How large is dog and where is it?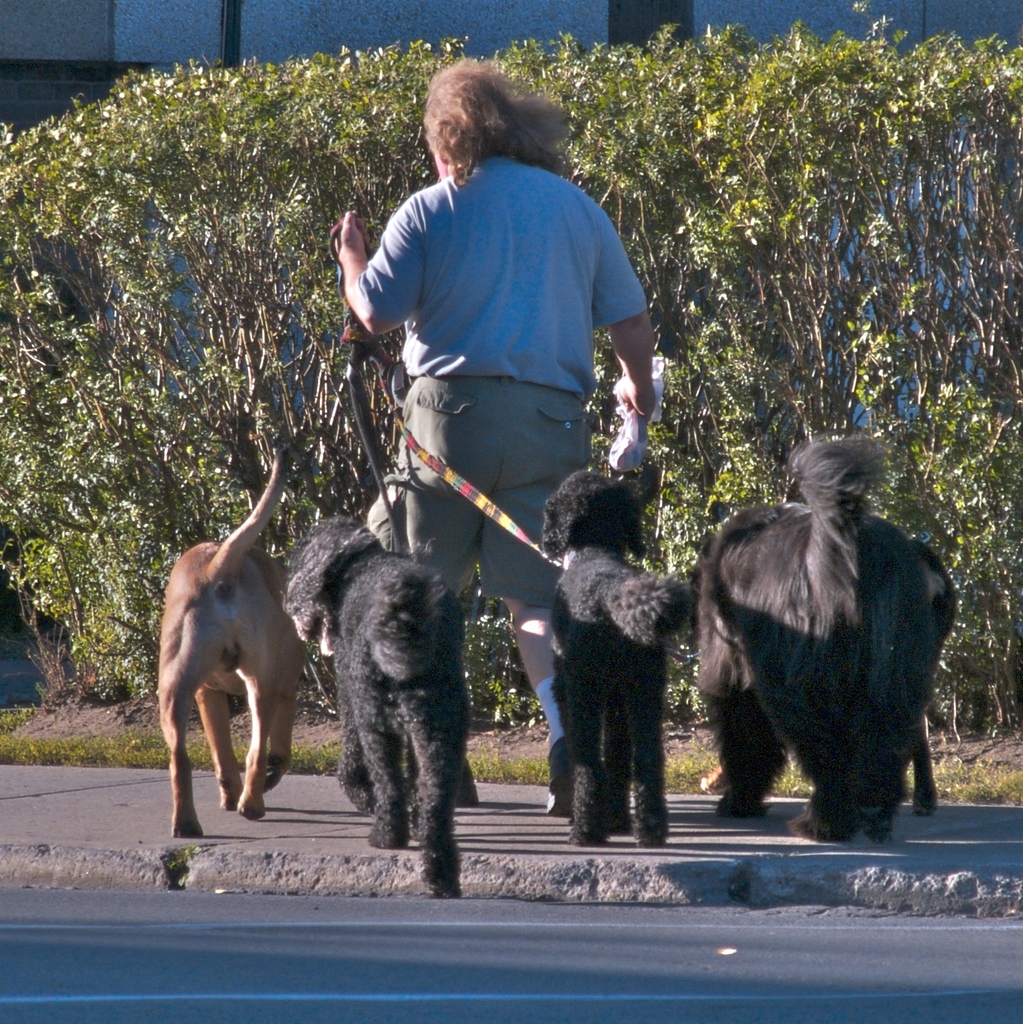
Bounding box: (left=697, top=433, right=941, bottom=840).
